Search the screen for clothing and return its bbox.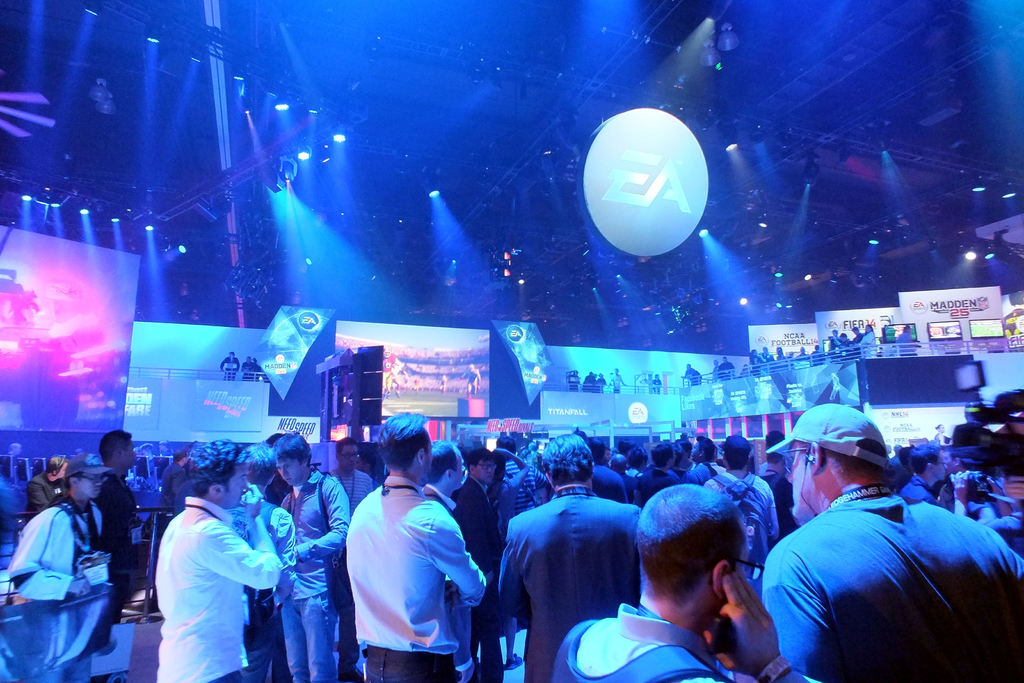
Found: {"x1": 634, "y1": 469, "x2": 680, "y2": 502}.
